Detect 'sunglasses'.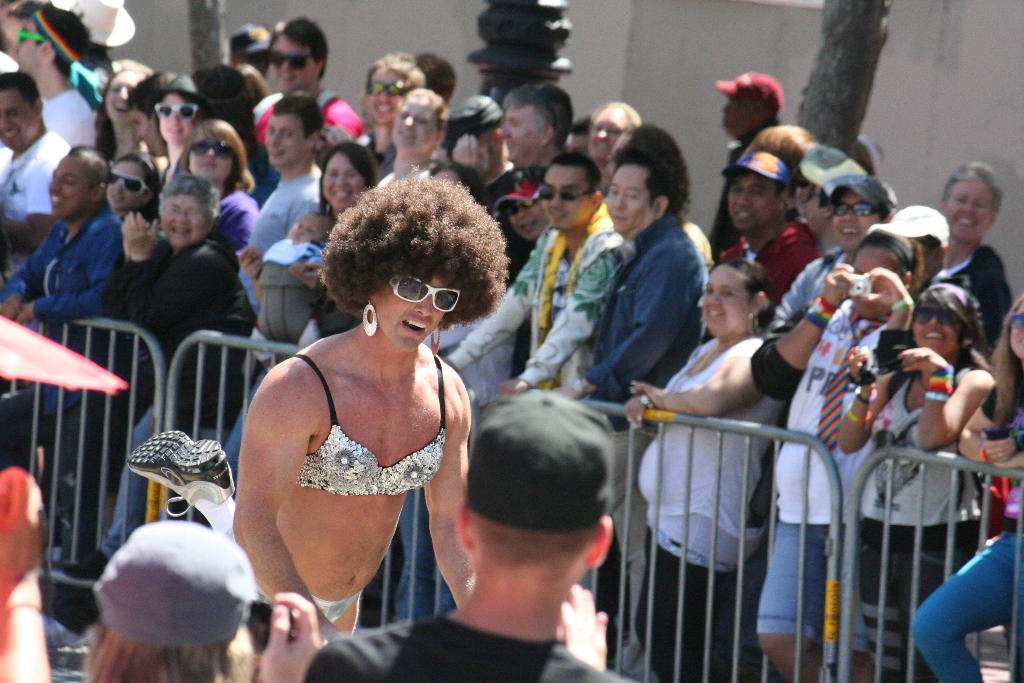
Detected at [left=831, top=199, right=880, bottom=215].
